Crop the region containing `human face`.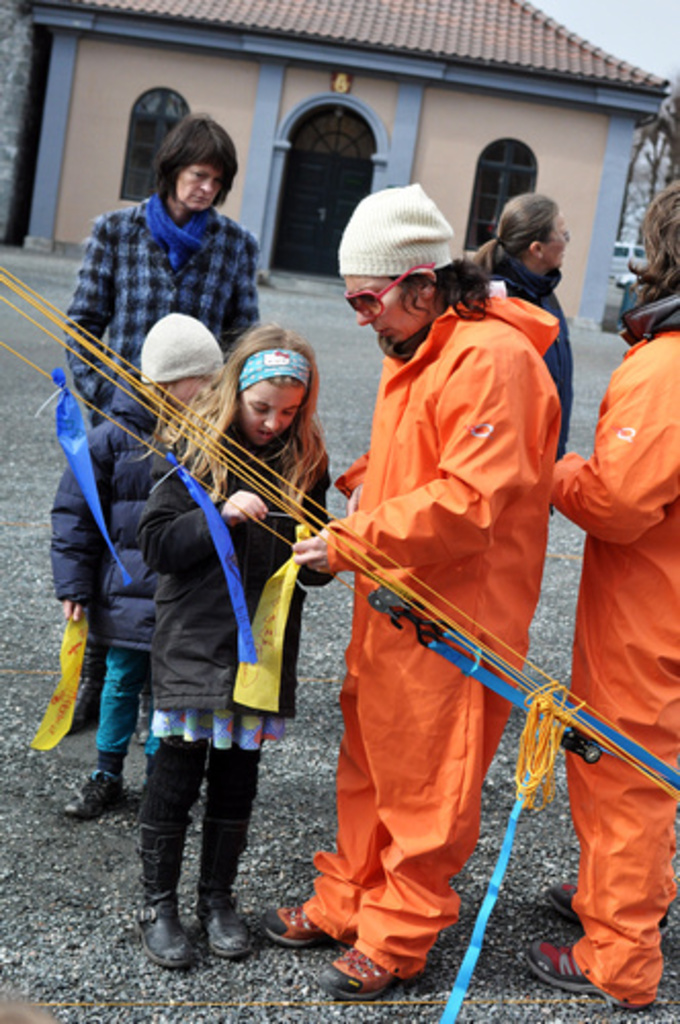
Crop region: <bbox>545, 219, 567, 270</bbox>.
